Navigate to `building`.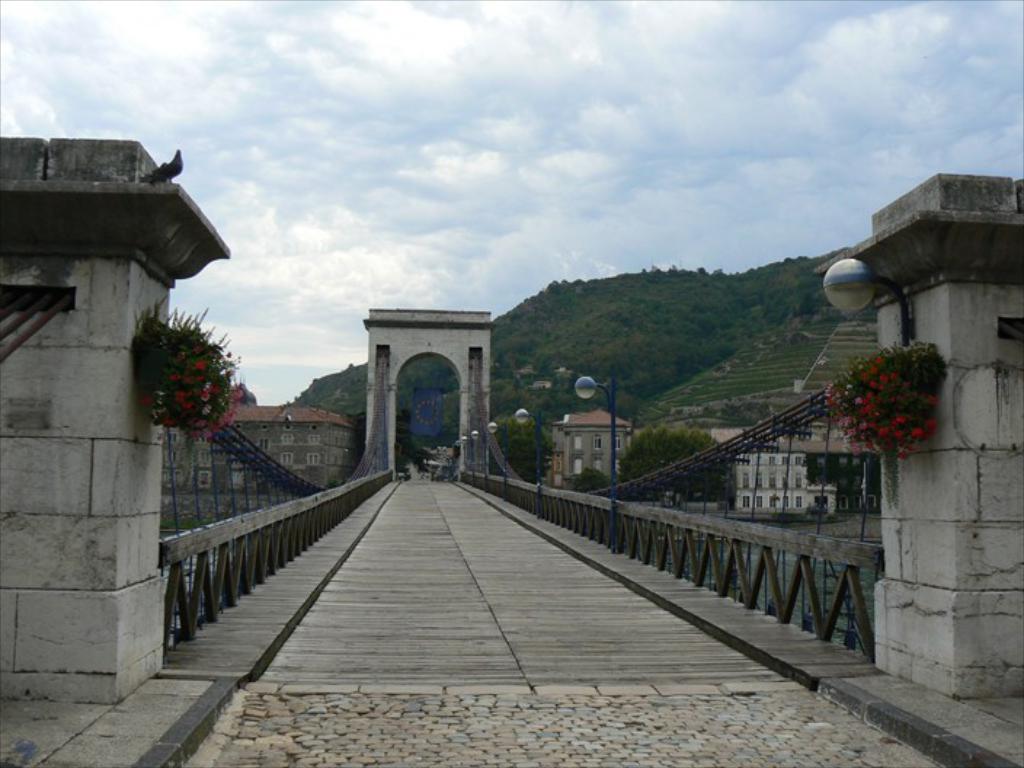
Navigation target: BBox(551, 406, 636, 489).
